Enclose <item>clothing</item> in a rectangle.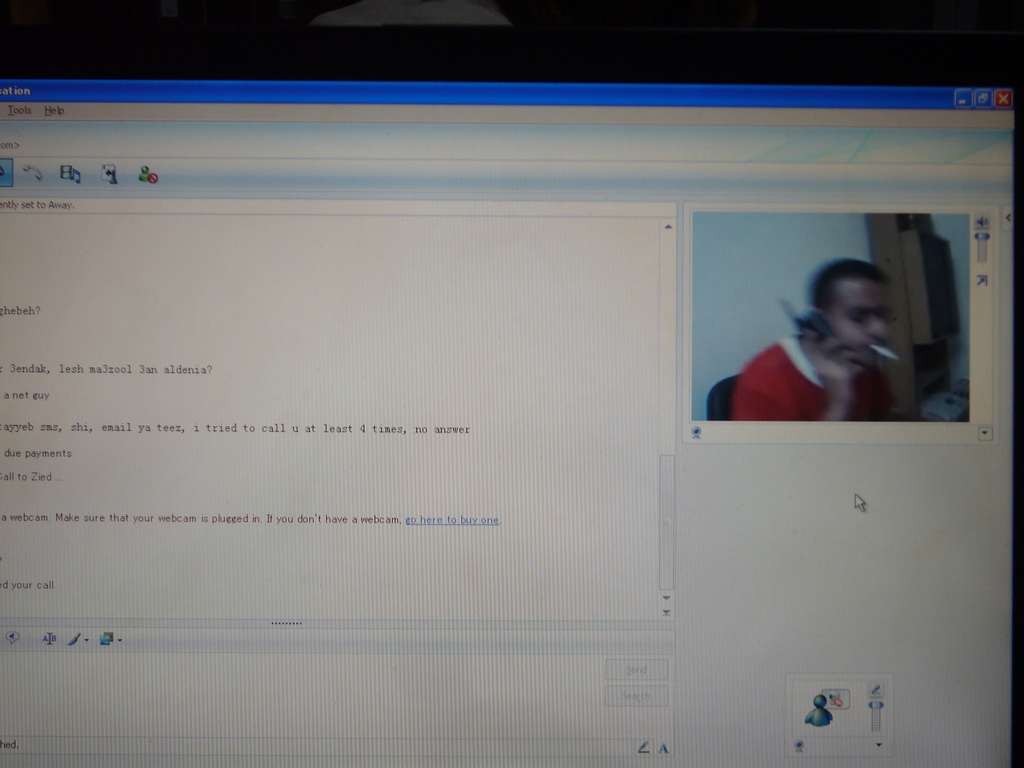
735:326:837:429.
